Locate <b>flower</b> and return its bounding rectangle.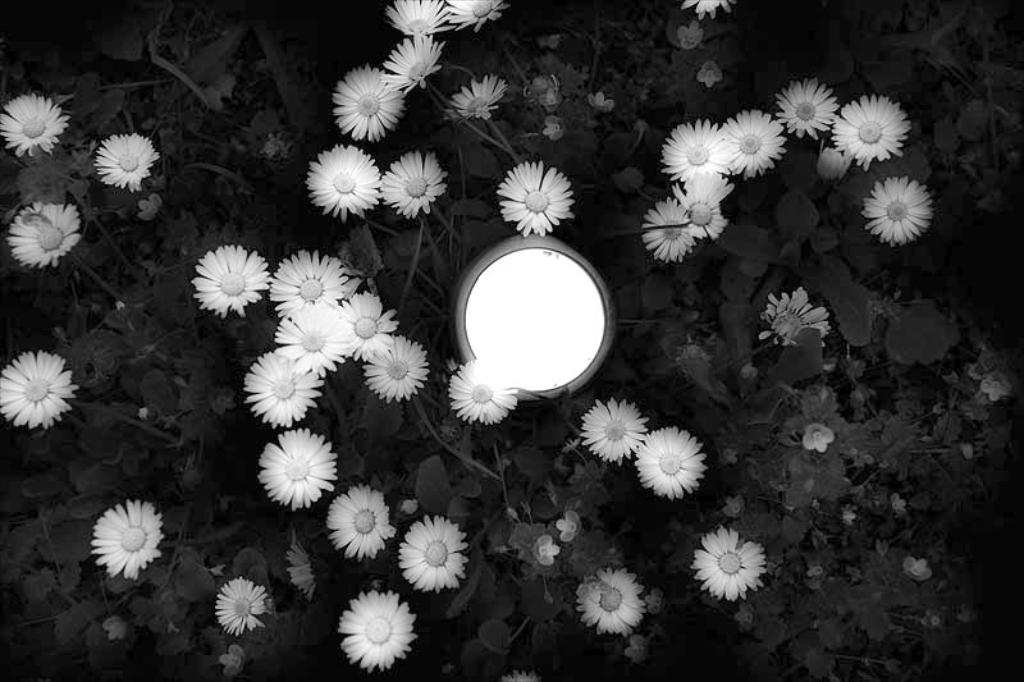
<bbox>337, 592, 417, 672</bbox>.
